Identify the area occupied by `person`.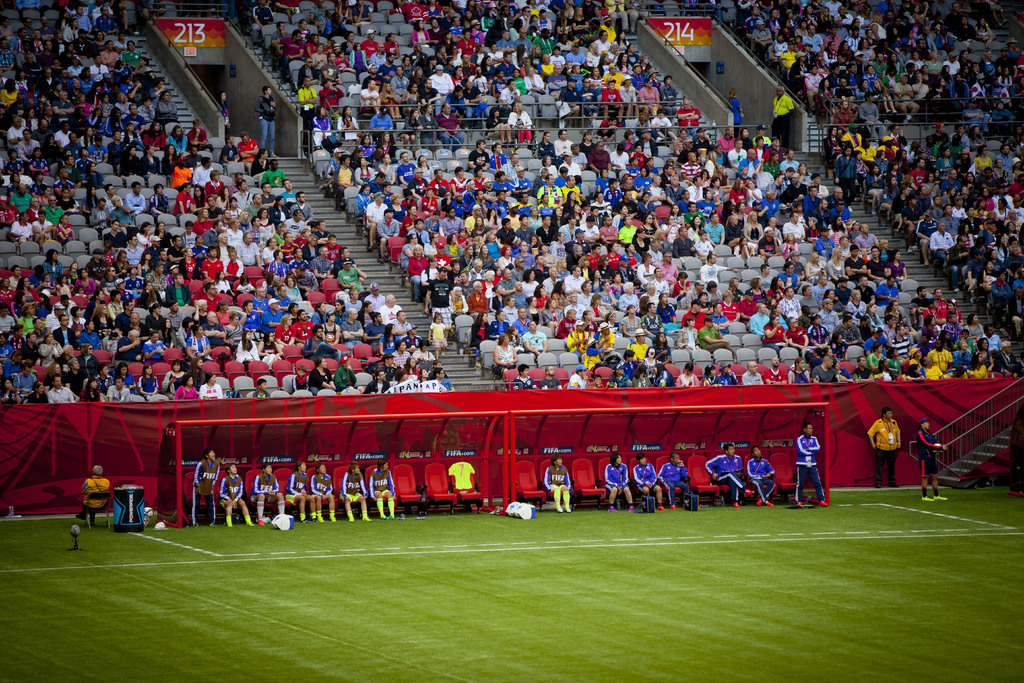
Area: [744,443,775,506].
